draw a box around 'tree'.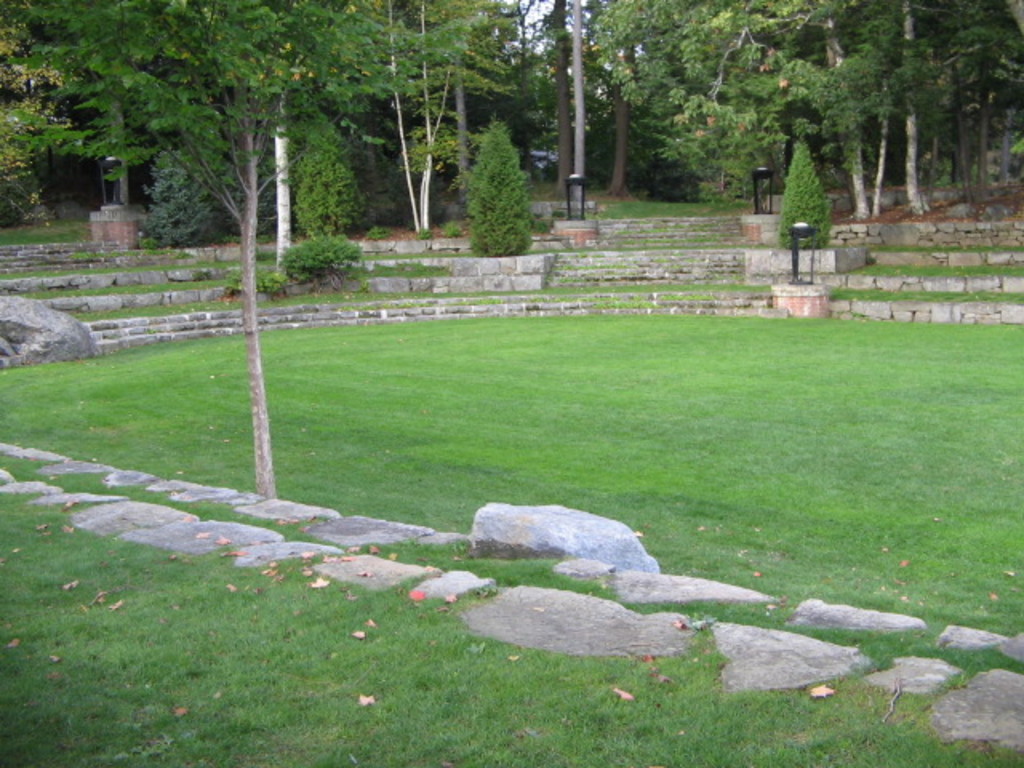
bbox(773, 136, 829, 250).
